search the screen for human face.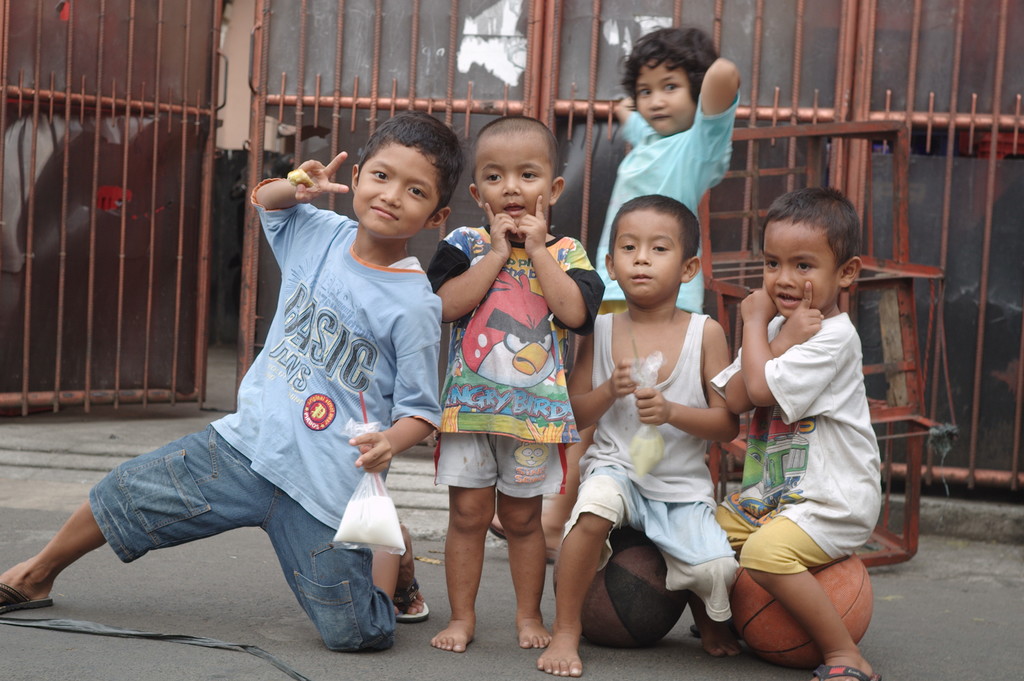
Found at box=[634, 56, 705, 135].
